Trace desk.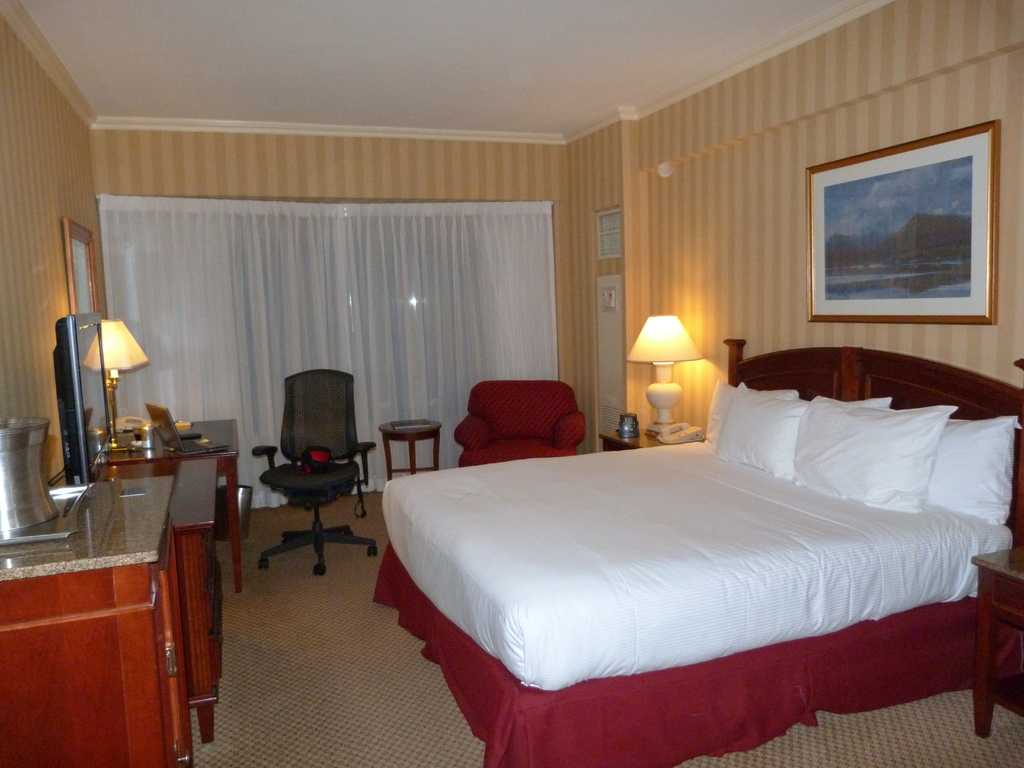
Traced to bbox(49, 451, 224, 749).
